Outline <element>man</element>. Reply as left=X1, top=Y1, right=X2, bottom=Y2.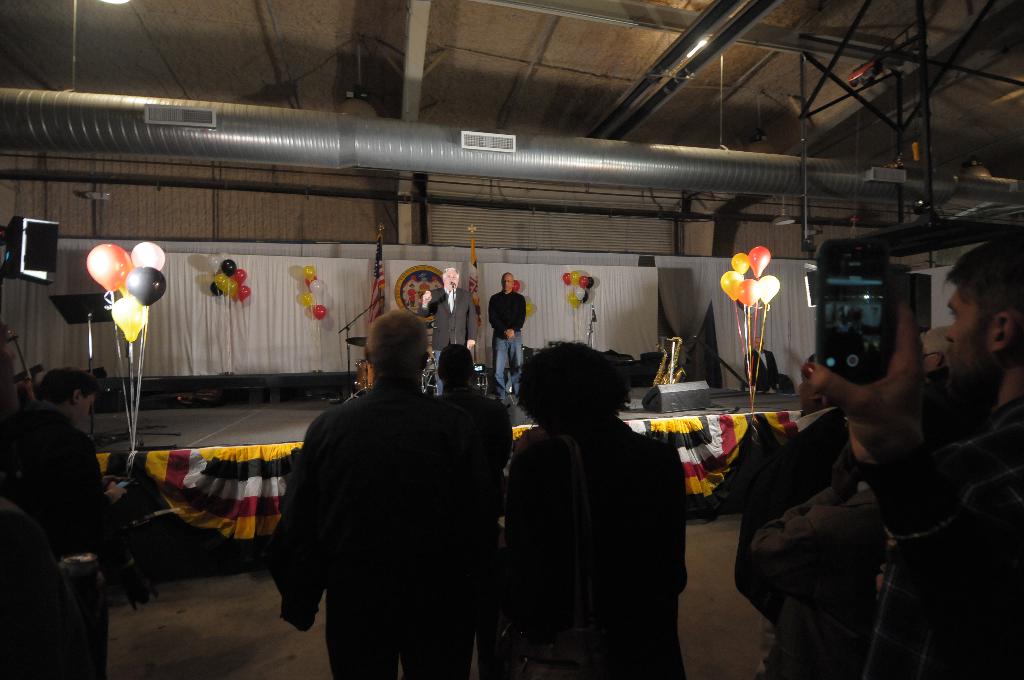
left=733, top=355, right=852, bottom=624.
